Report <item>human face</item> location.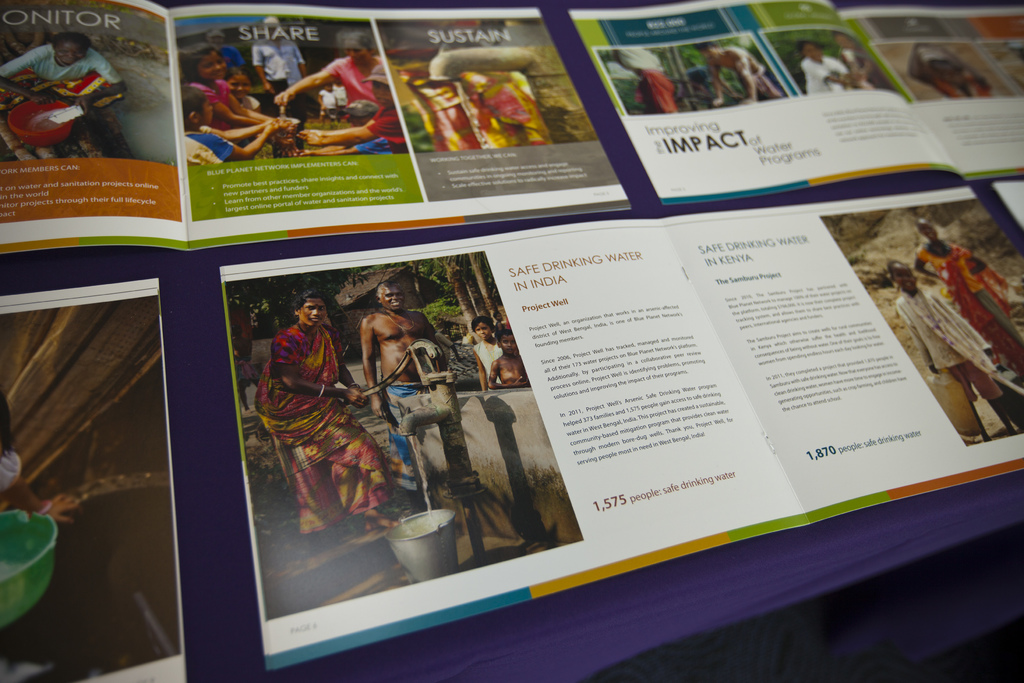
Report: {"x1": 504, "y1": 332, "x2": 518, "y2": 356}.
